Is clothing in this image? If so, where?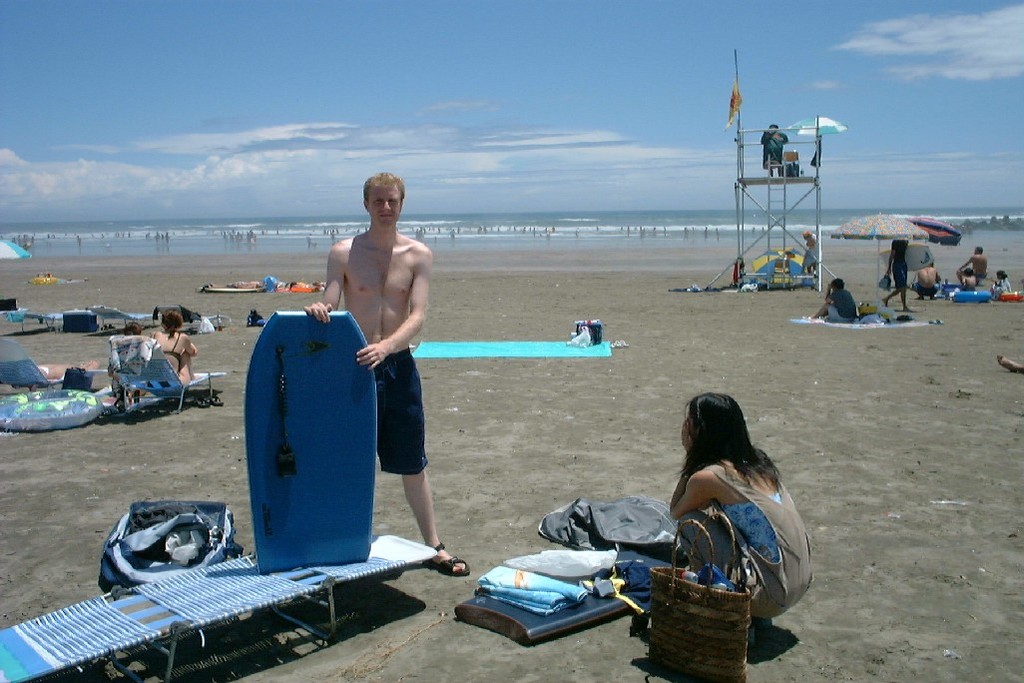
Yes, at l=161, t=331, r=185, b=363.
